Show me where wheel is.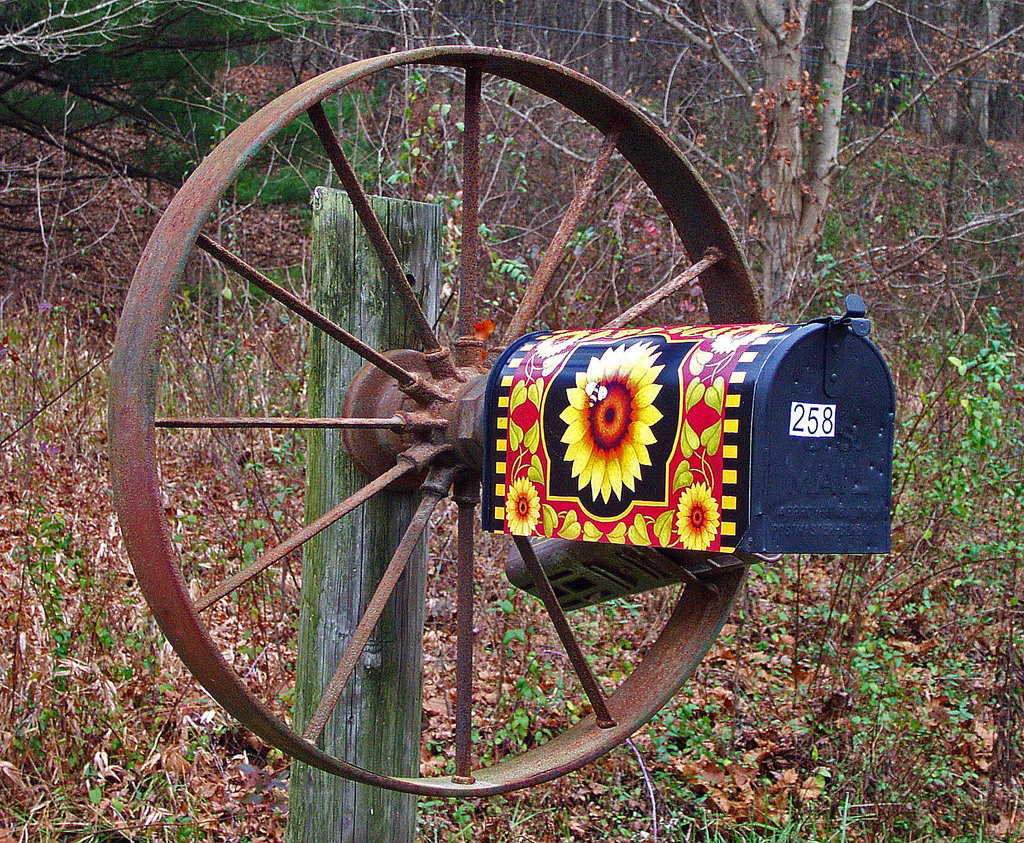
wheel is at l=104, t=39, r=769, b=803.
